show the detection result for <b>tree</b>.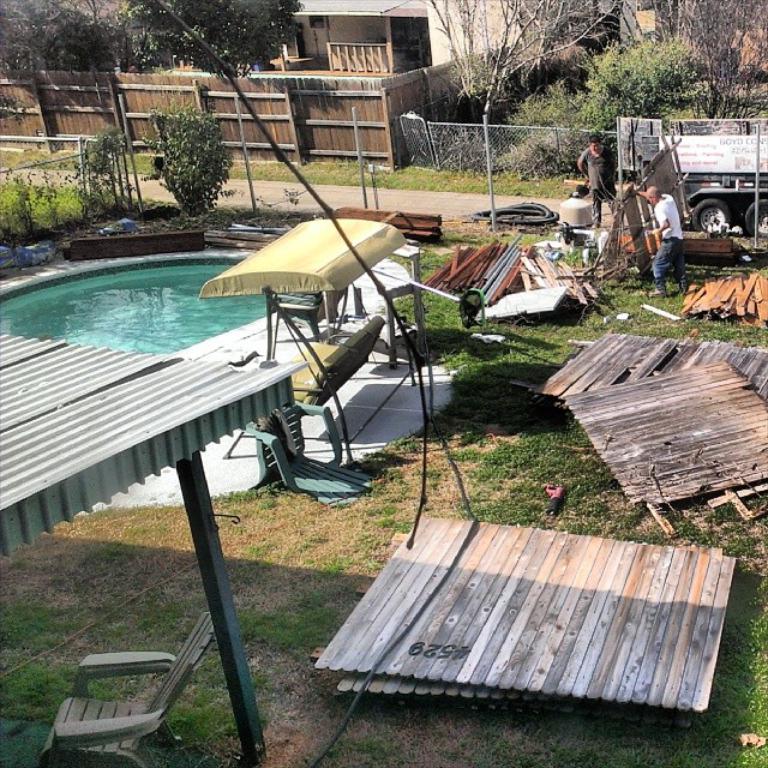
bbox=[139, 84, 218, 208].
